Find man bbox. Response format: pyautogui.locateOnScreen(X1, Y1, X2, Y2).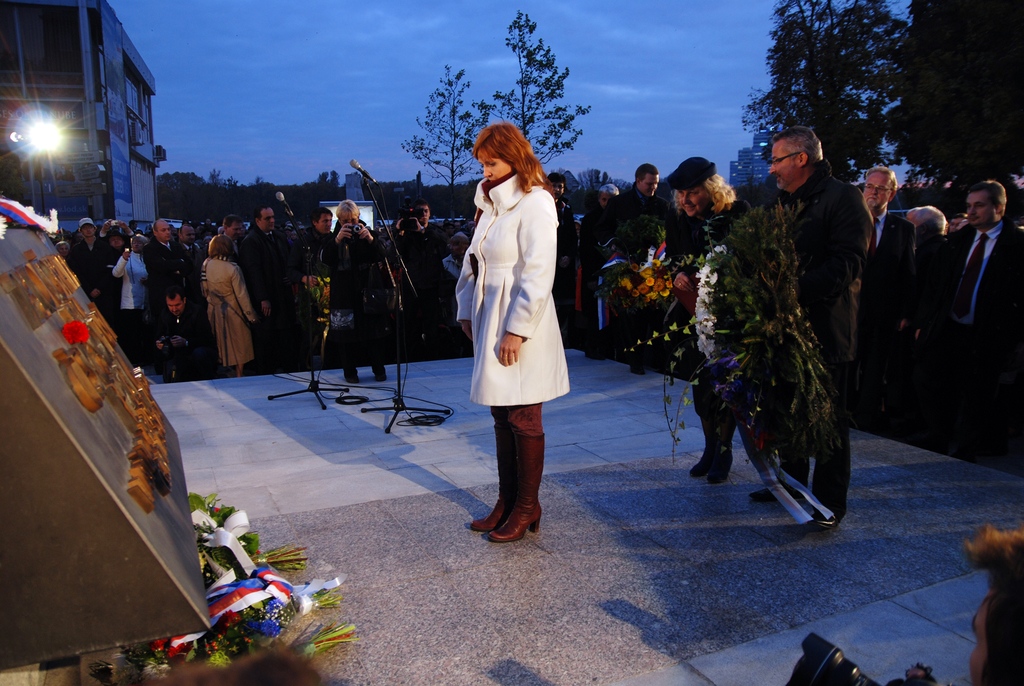
pyautogui.locateOnScreen(966, 523, 1023, 685).
